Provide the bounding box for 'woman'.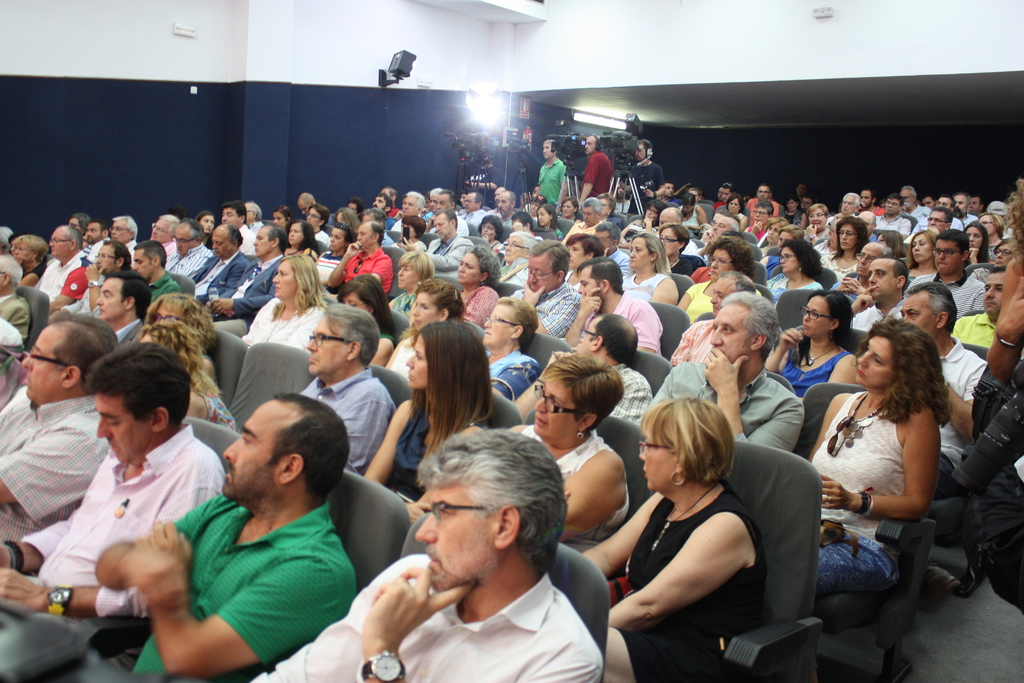
bbox=[378, 249, 452, 331].
